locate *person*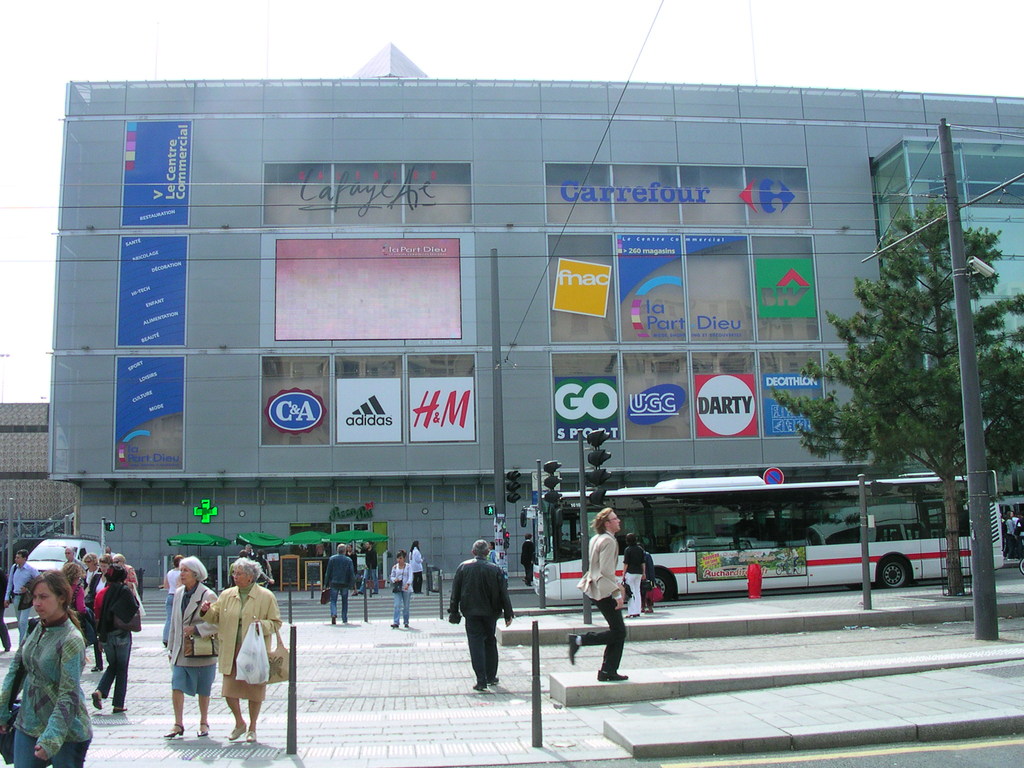
bbox=(565, 506, 628, 682)
